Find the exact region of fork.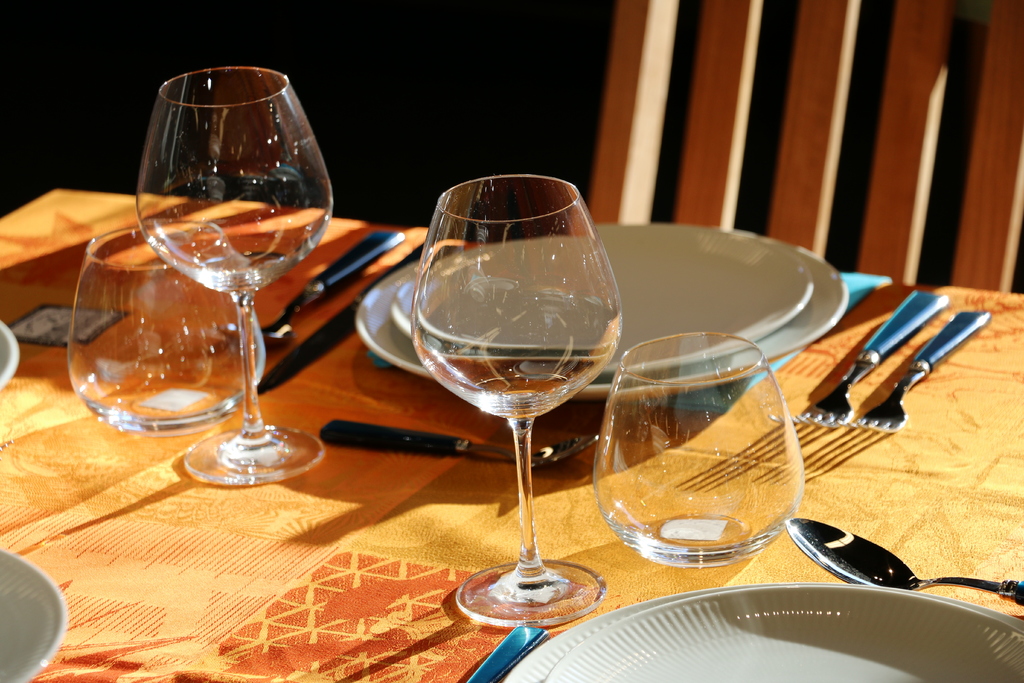
Exact region: rect(765, 288, 949, 431).
